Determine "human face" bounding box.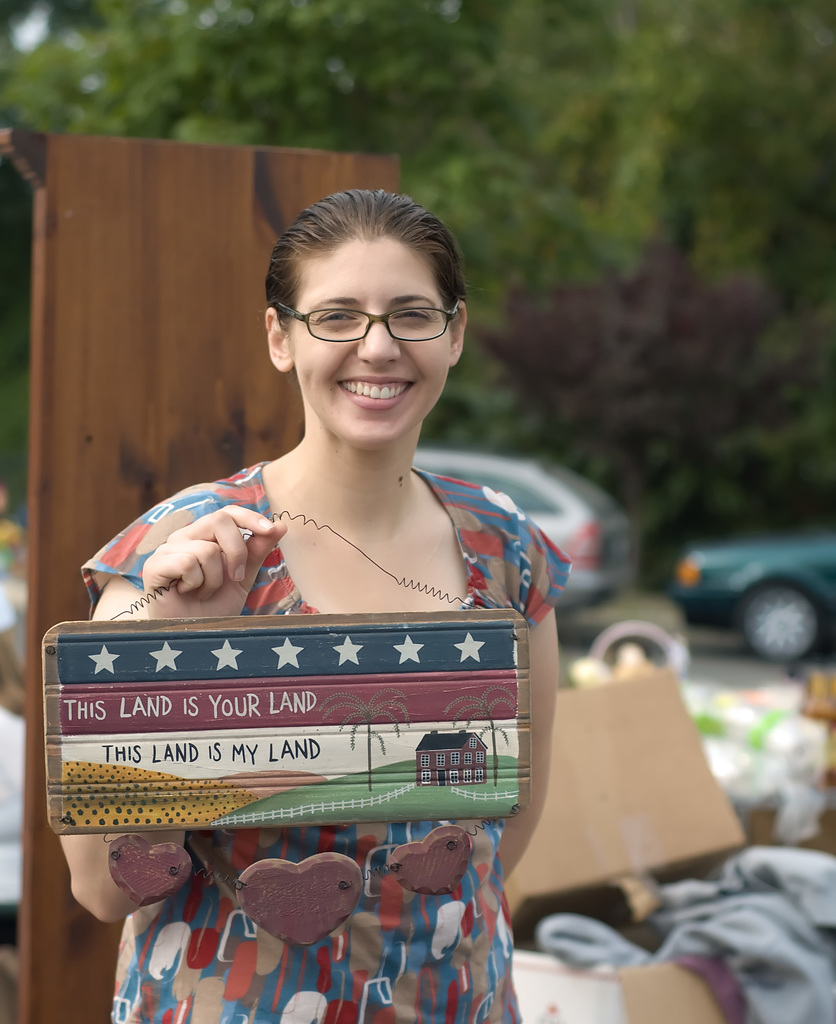
Determined: box(287, 233, 446, 451).
